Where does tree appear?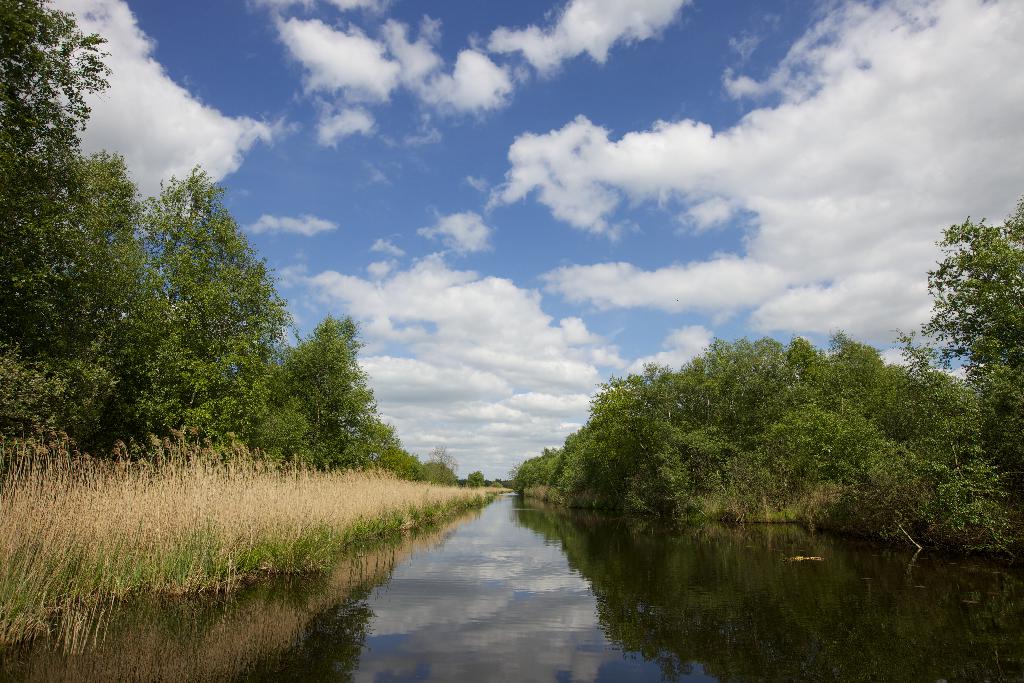
Appears at (913, 199, 1018, 432).
